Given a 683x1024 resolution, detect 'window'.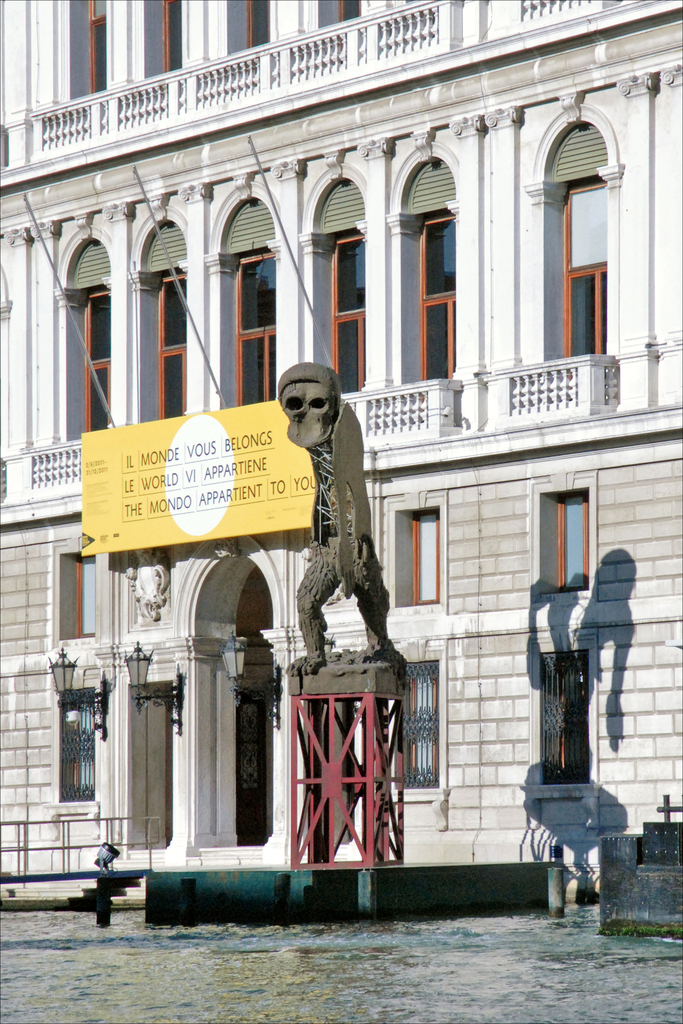
226,0,272,58.
